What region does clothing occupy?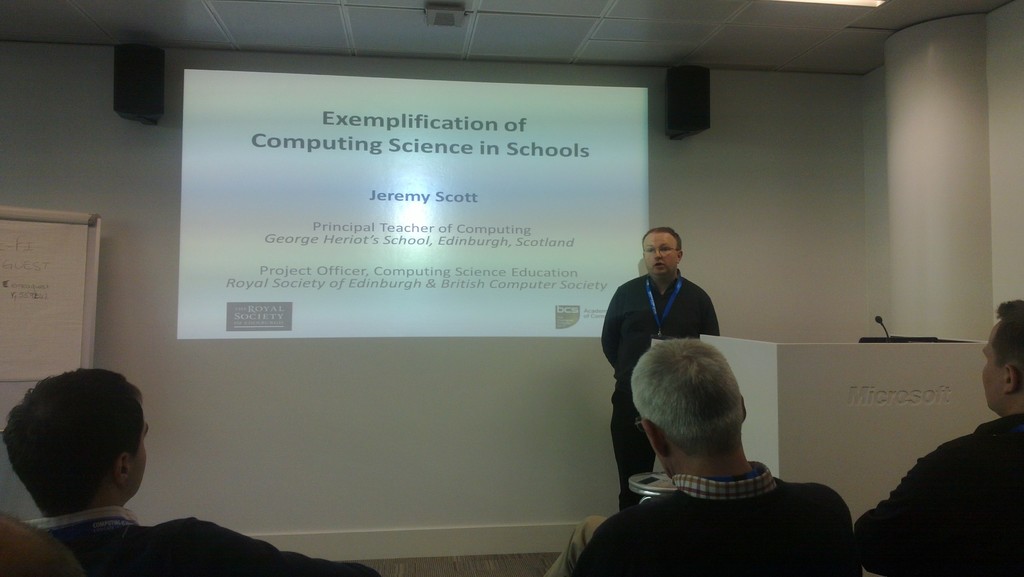
601 271 721 512.
